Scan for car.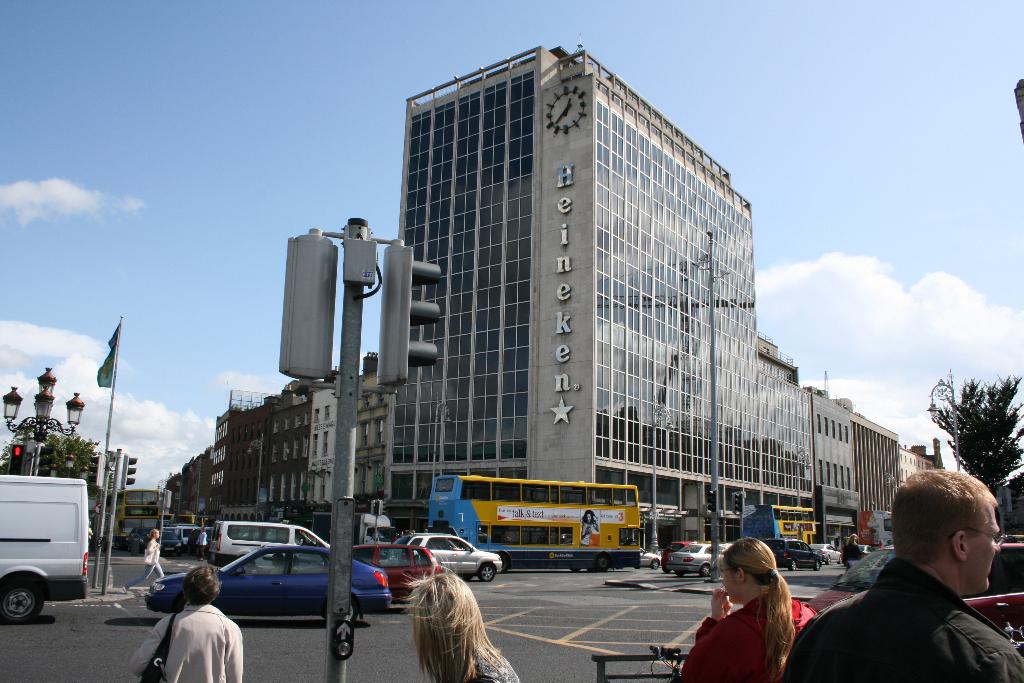
Scan result: [x1=349, y1=542, x2=445, y2=598].
